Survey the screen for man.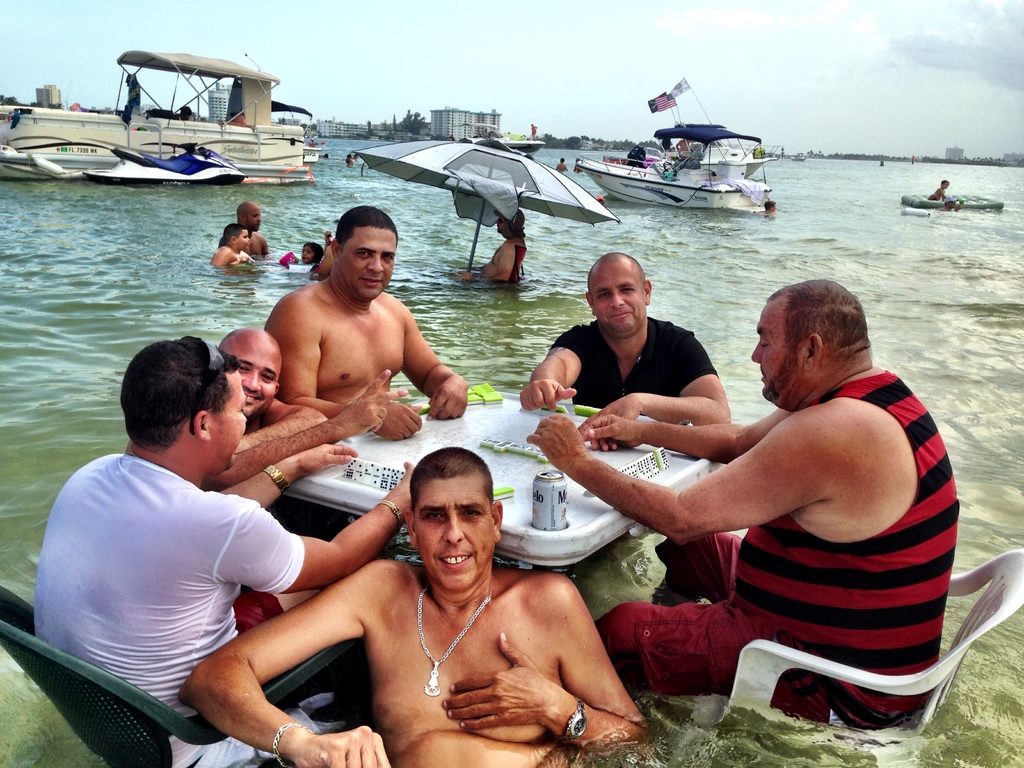
Survey found: rect(518, 249, 732, 438).
